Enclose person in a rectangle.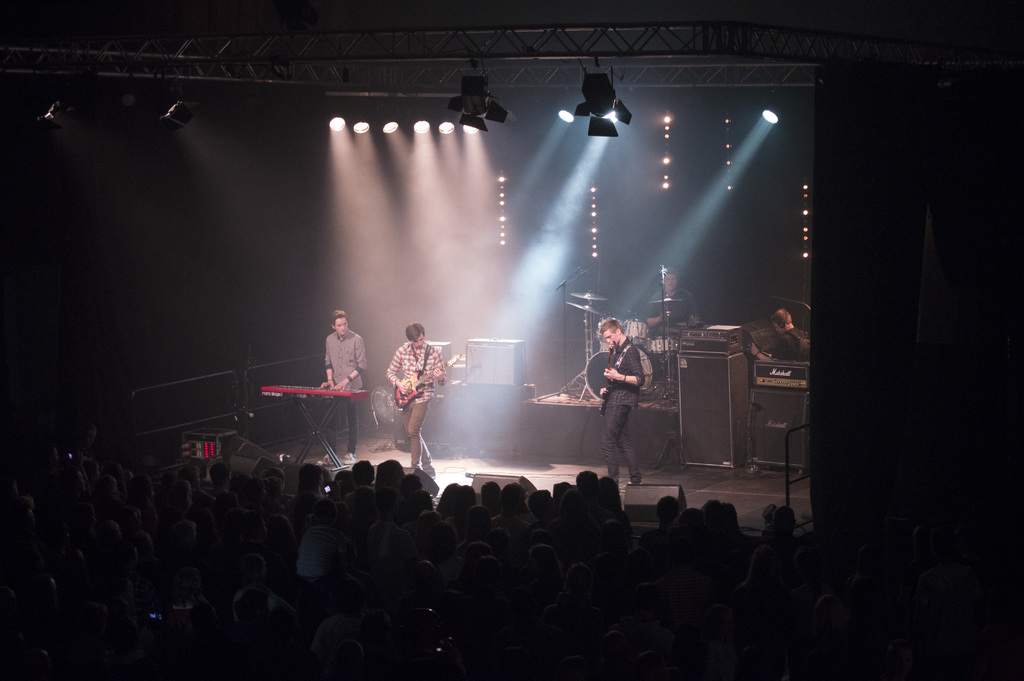
box(587, 314, 644, 484).
